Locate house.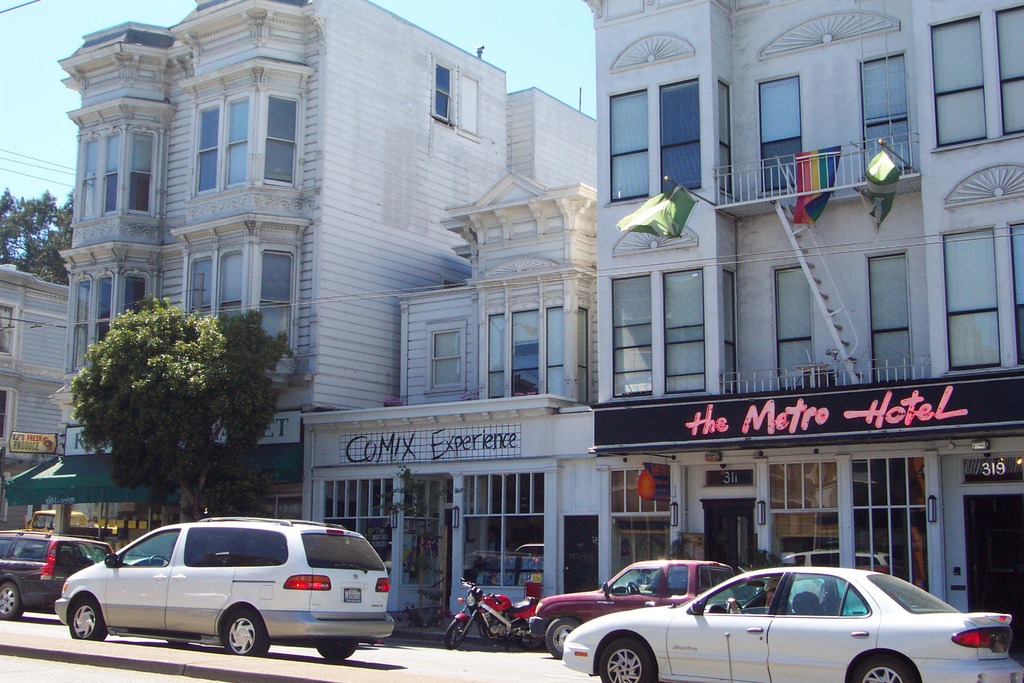
Bounding box: rect(0, 261, 73, 460).
